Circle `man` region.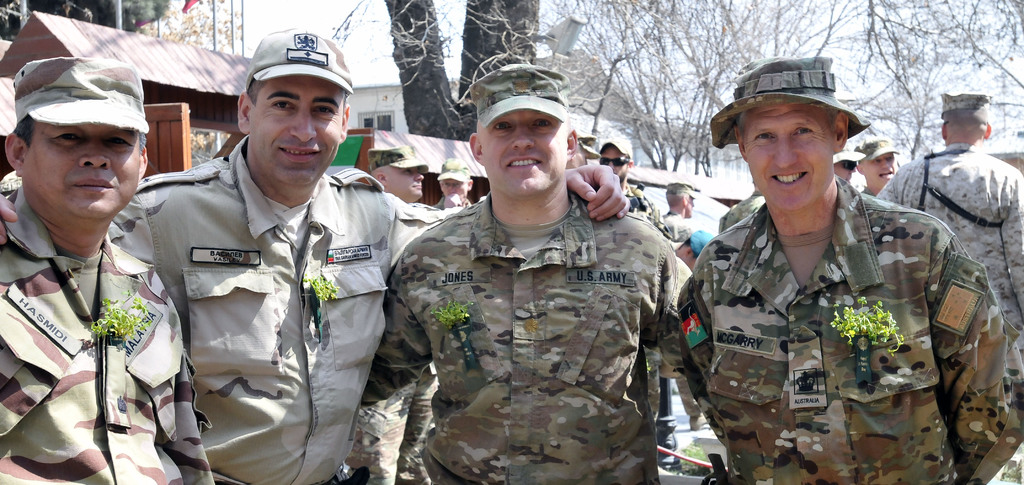
Region: 847 122 893 205.
